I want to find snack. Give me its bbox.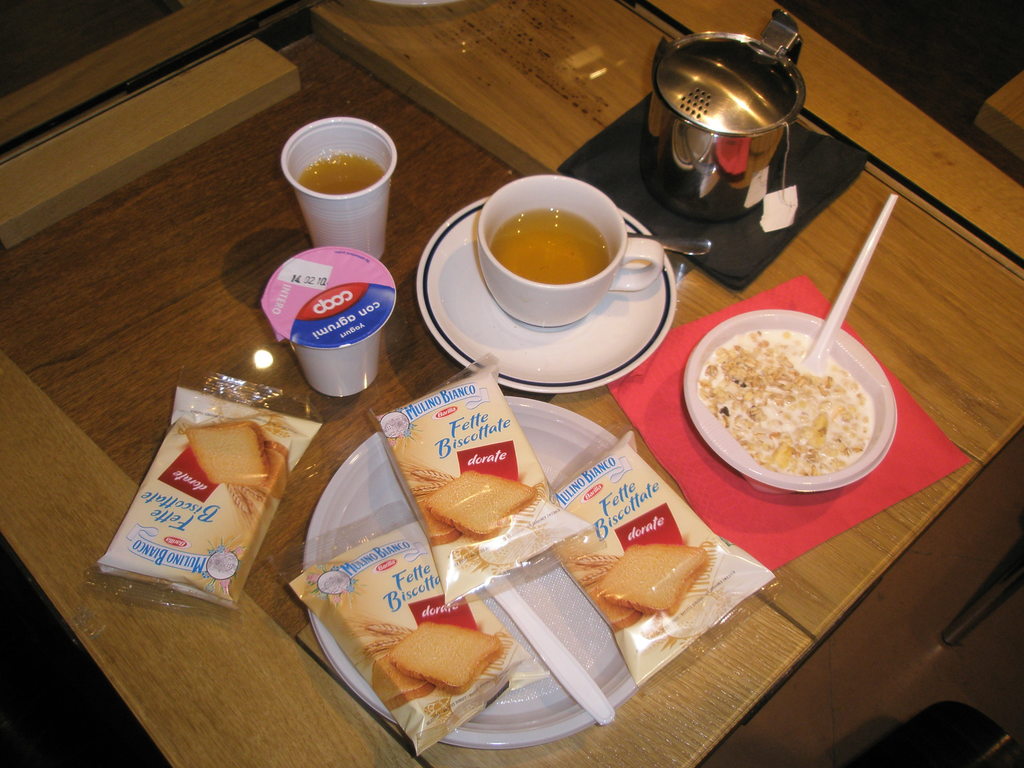
<box>689,320,874,477</box>.
